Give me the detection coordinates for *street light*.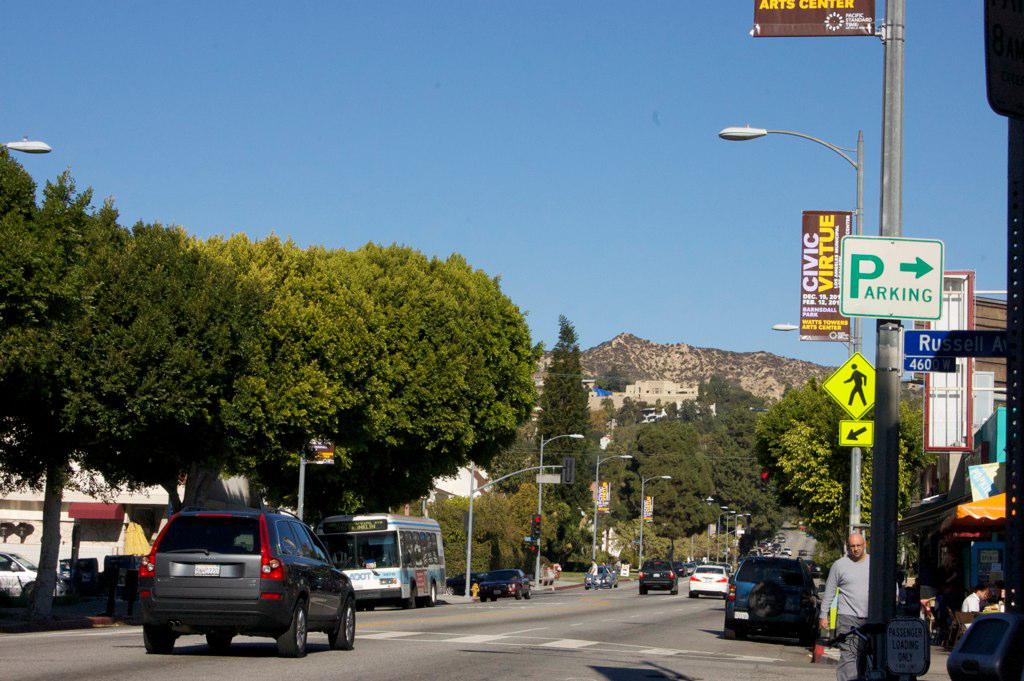
(left=640, top=473, right=674, bottom=574).
